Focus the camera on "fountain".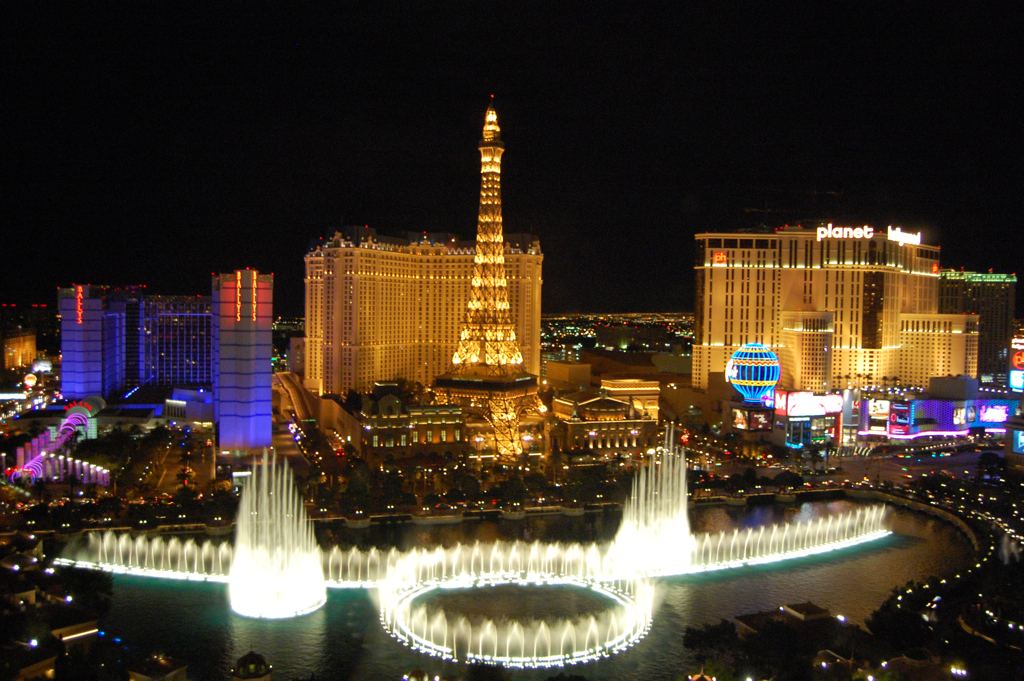
Focus region: <box>52,423,897,667</box>.
